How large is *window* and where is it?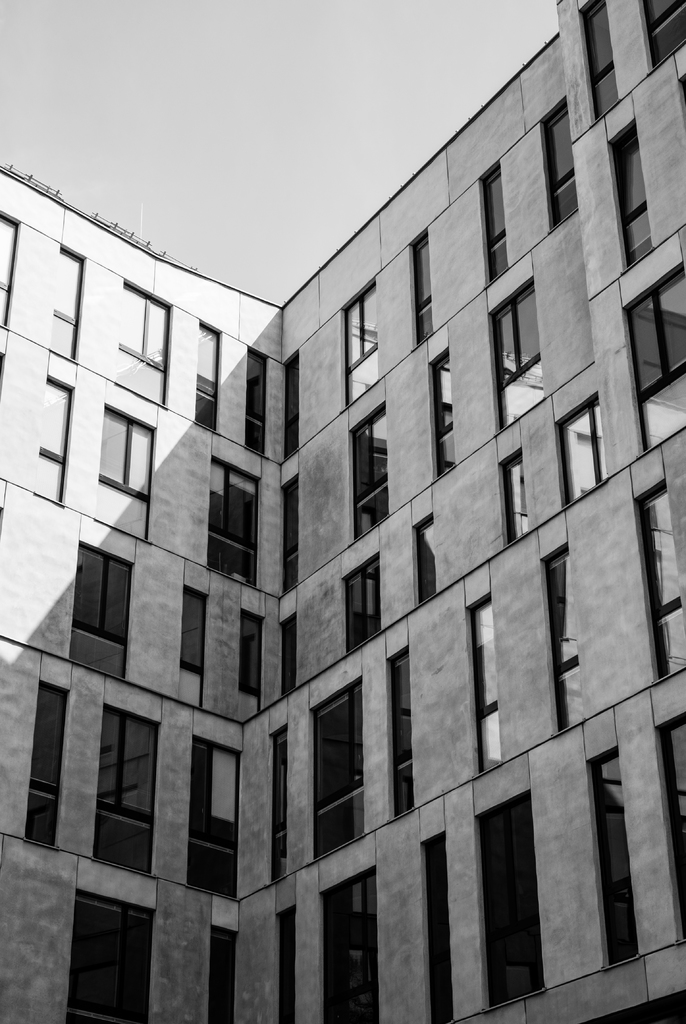
Bounding box: [x1=41, y1=380, x2=72, y2=504].
